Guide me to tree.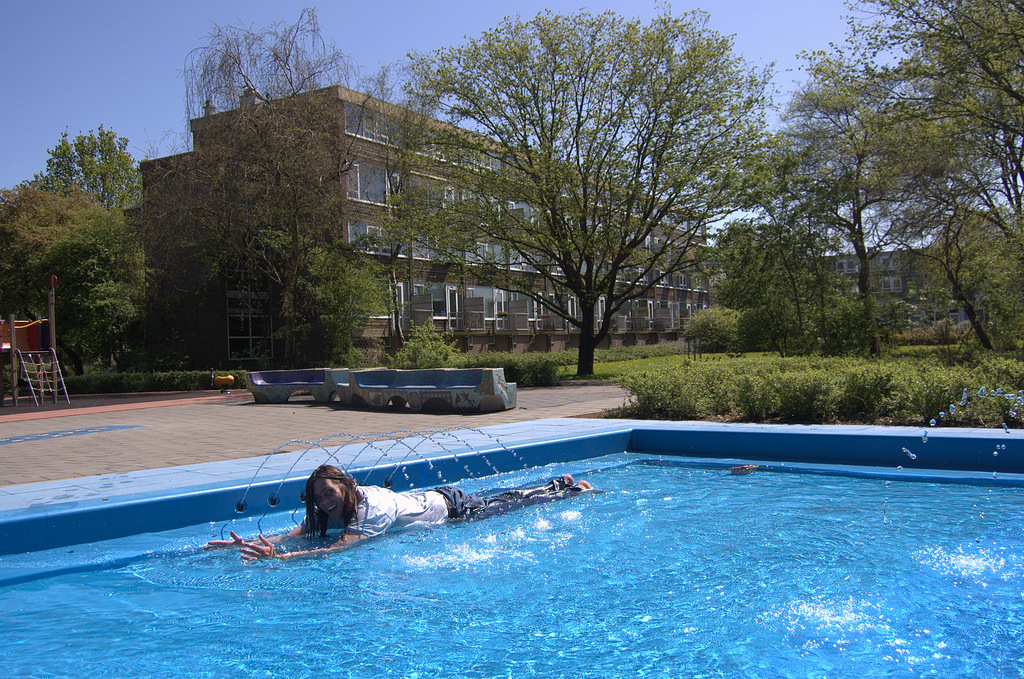
Guidance: bbox(680, 209, 871, 356).
